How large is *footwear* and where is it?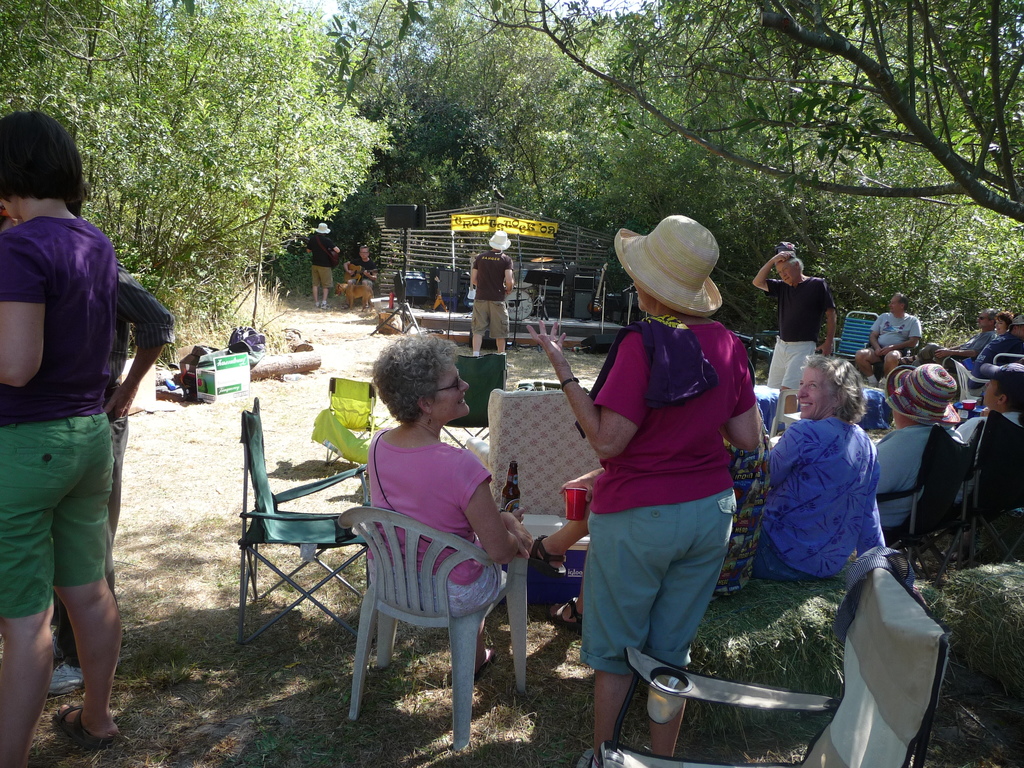
Bounding box: rect(470, 648, 499, 682).
